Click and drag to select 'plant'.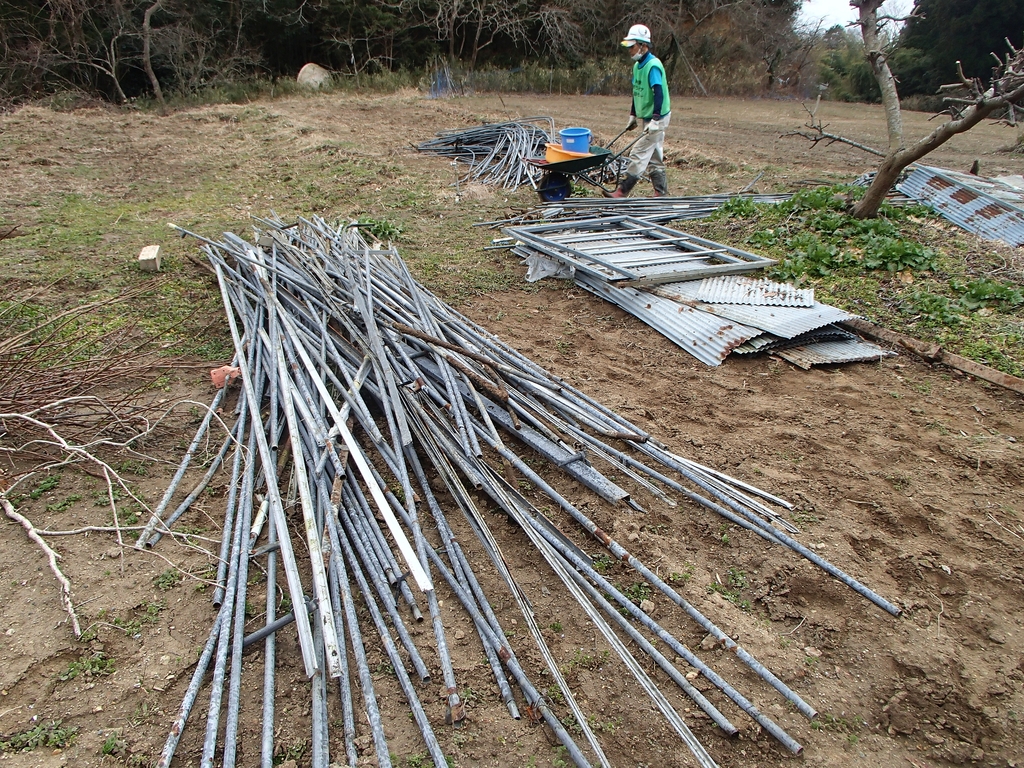
Selection: select_region(667, 556, 698, 591).
